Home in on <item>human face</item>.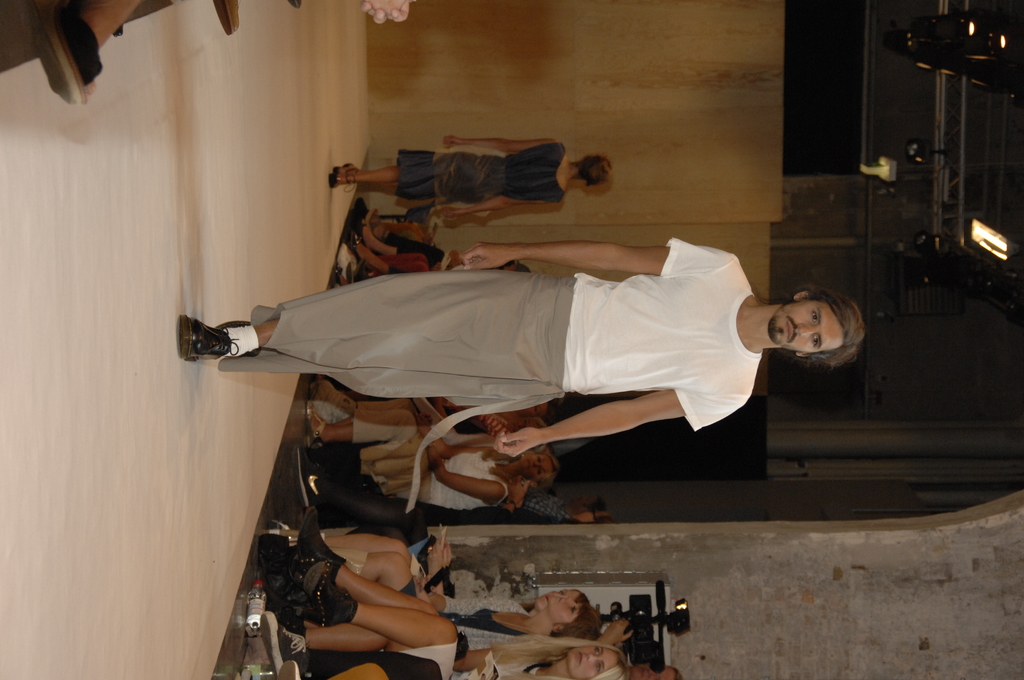
Homed in at locate(565, 644, 619, 679).
